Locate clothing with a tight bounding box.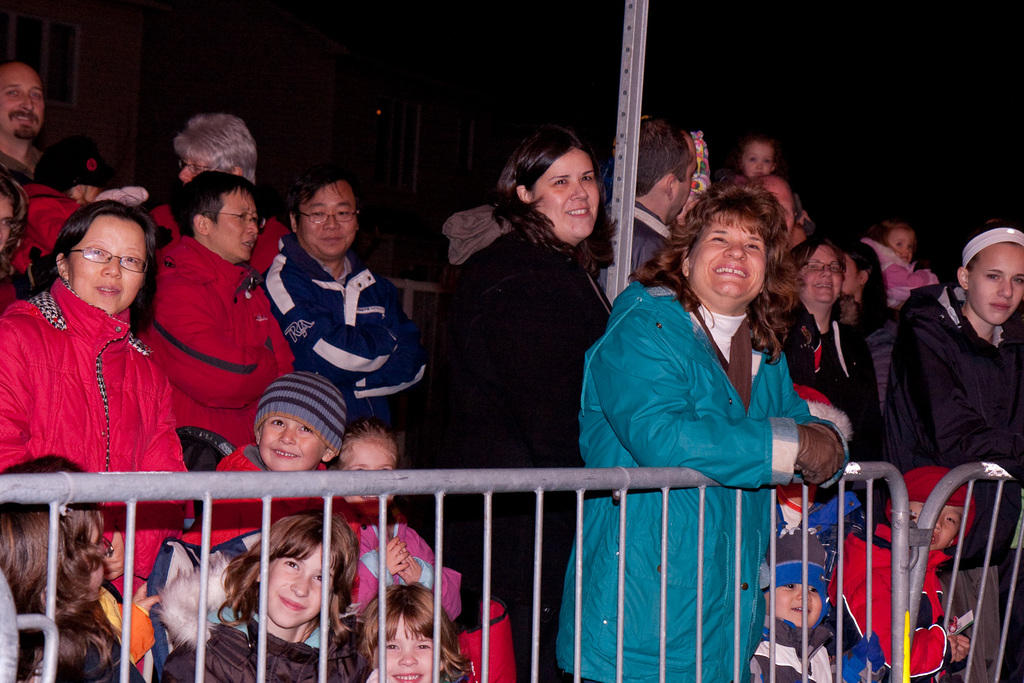
locate(14, 601, 144, 682).
